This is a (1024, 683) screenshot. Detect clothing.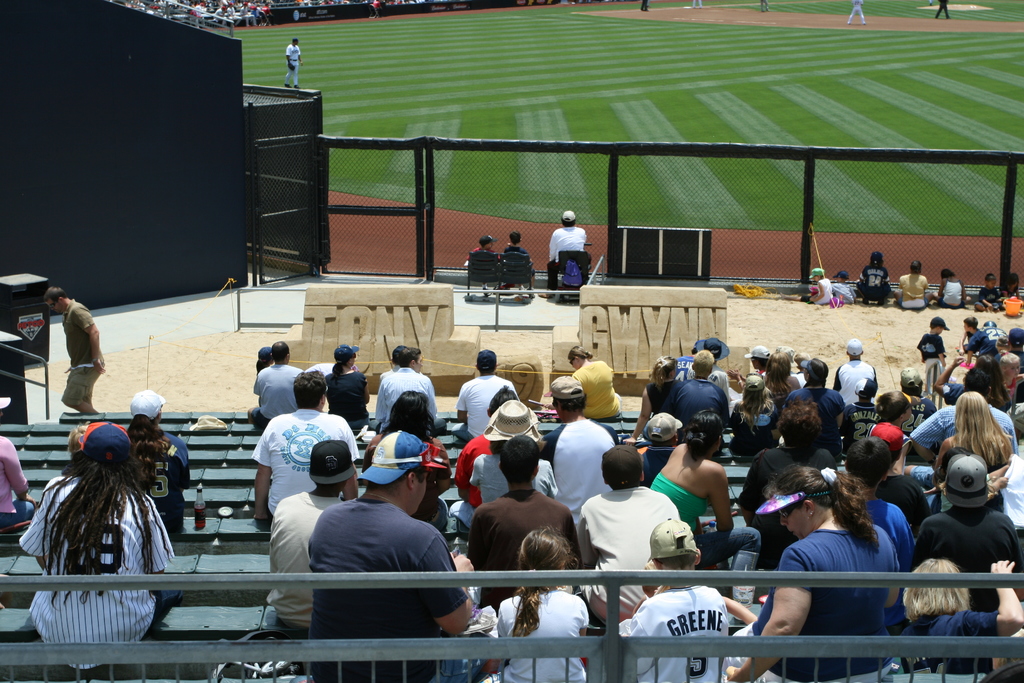
<bbox>251, 406, 357, 518</bbox>.
